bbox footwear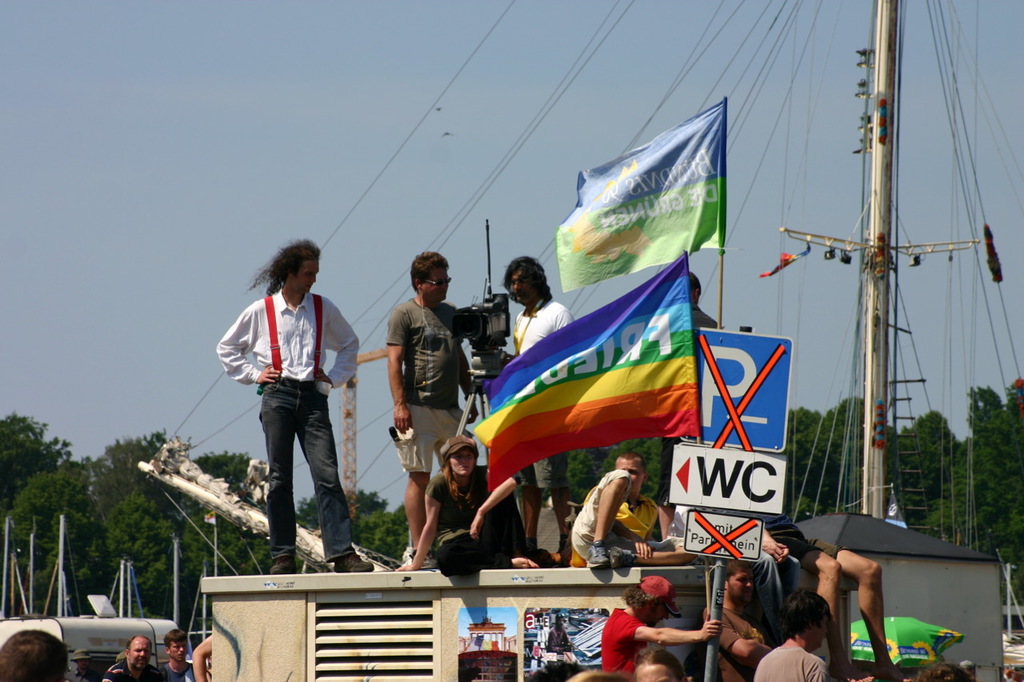
{"left": 266, "top": 554, "right": 297, "bottom": 576}
